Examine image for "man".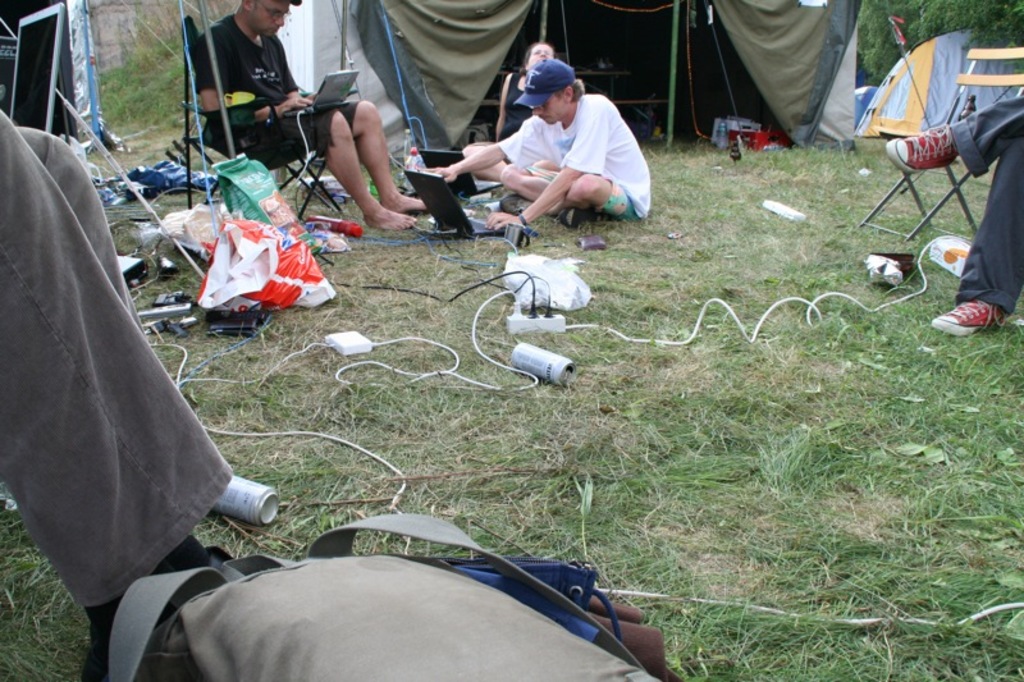
Examination result: [left=430, top=55, right=681, bottom=235].
